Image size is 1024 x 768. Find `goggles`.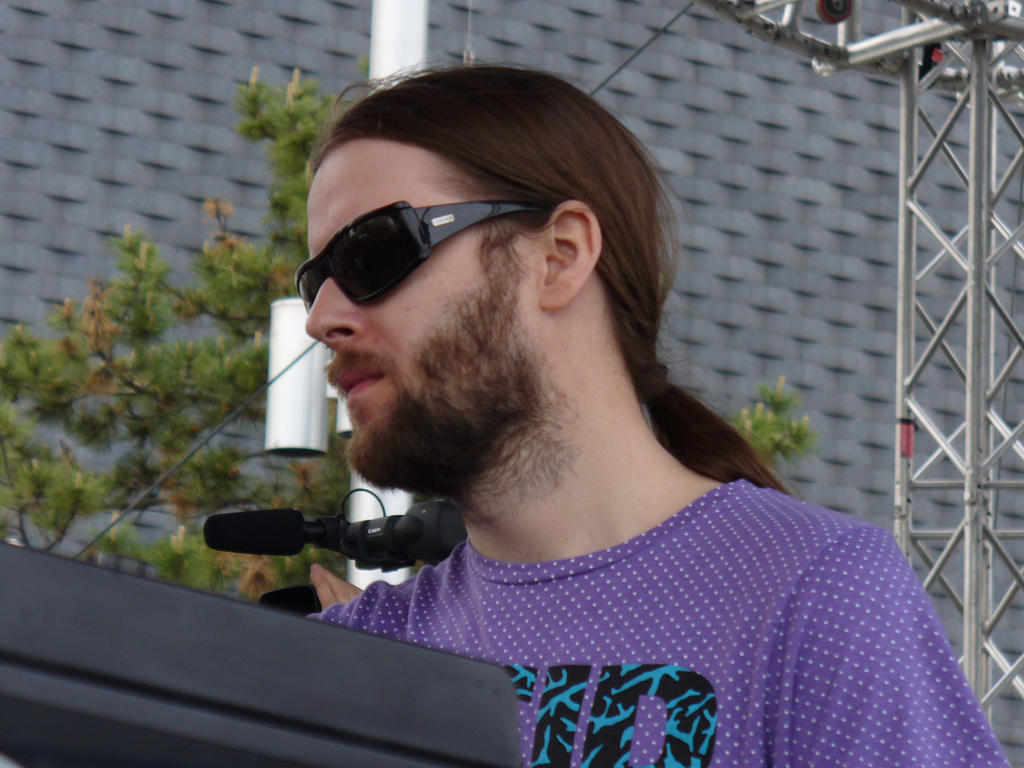
[297, 186, 546, 304].
